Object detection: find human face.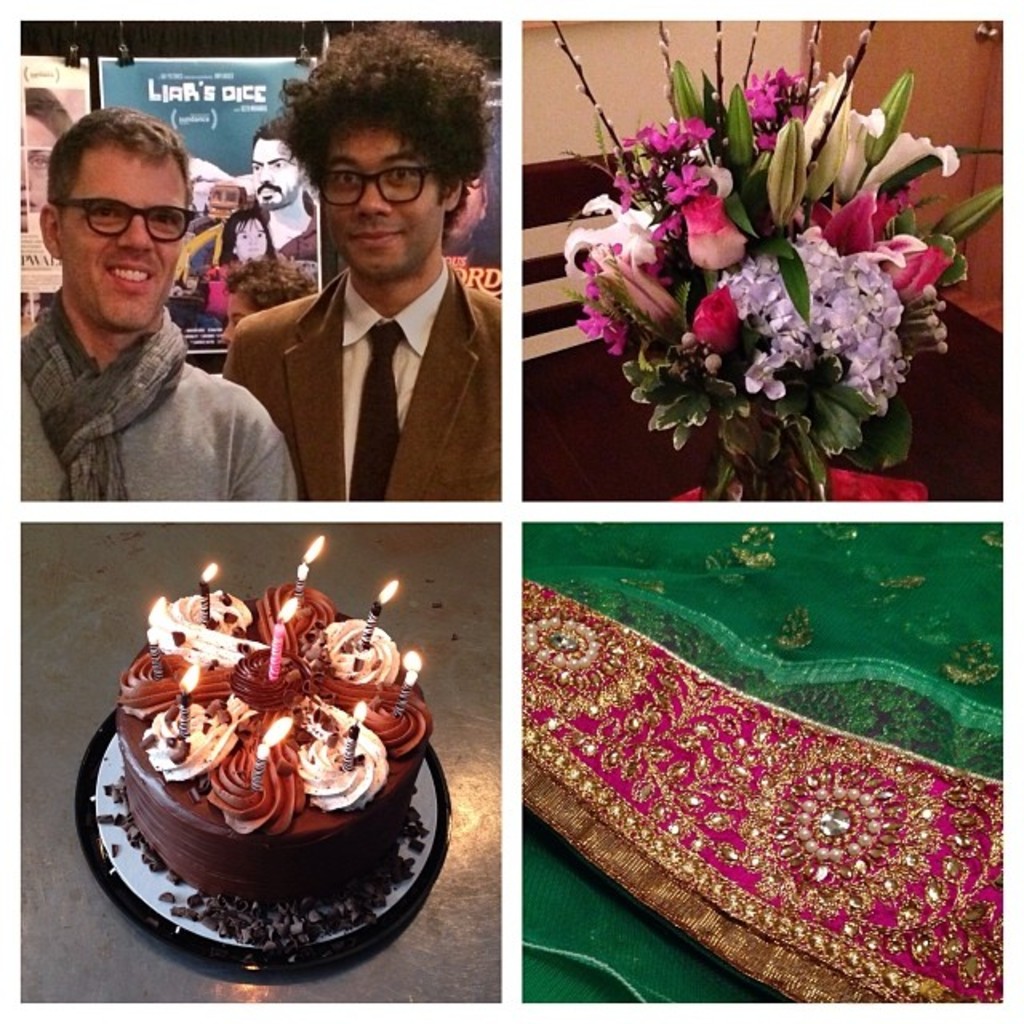
detection(325, 126, 442, 275).
